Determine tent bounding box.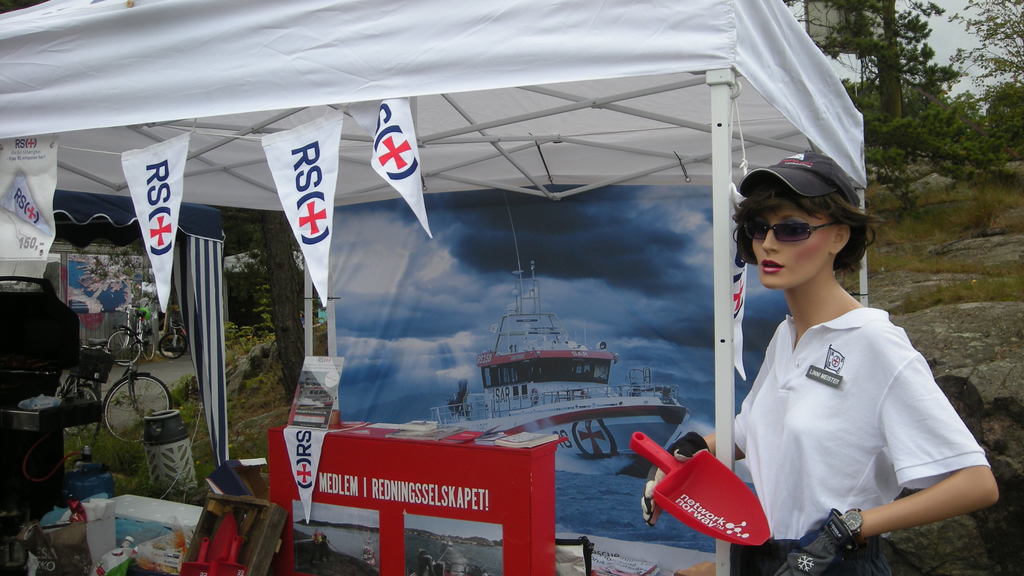
Determined: x1=125 y1=34 x2=853 y2=525.
